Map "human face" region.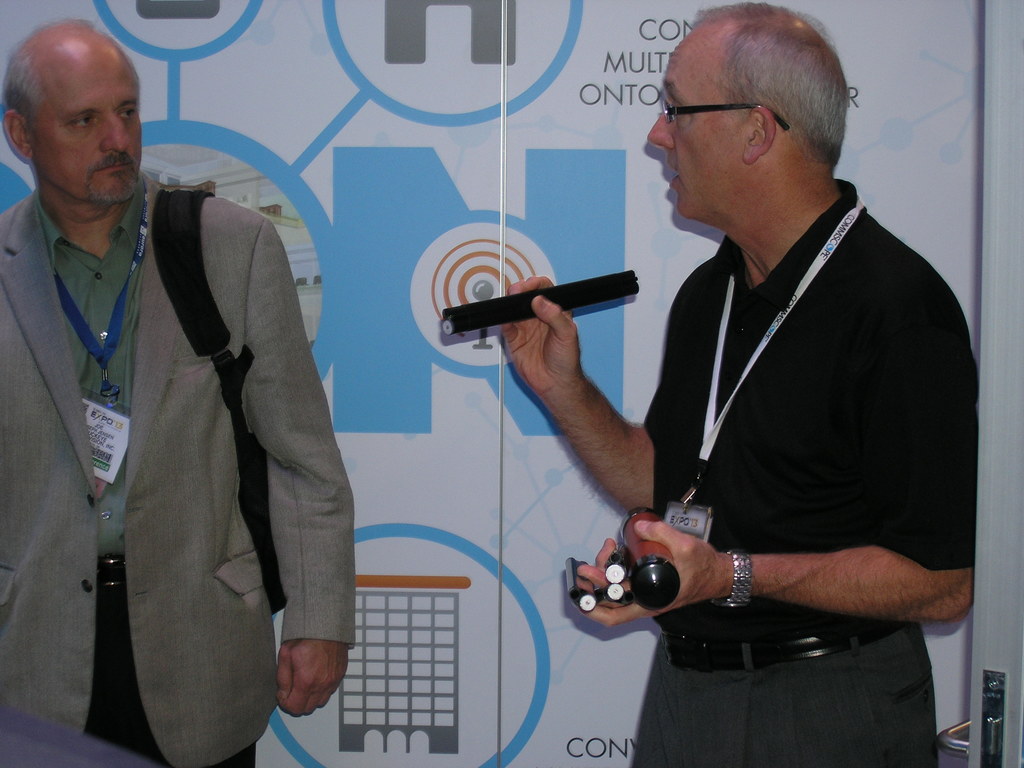
Mapped to detection(646, 38, 749, 218).
